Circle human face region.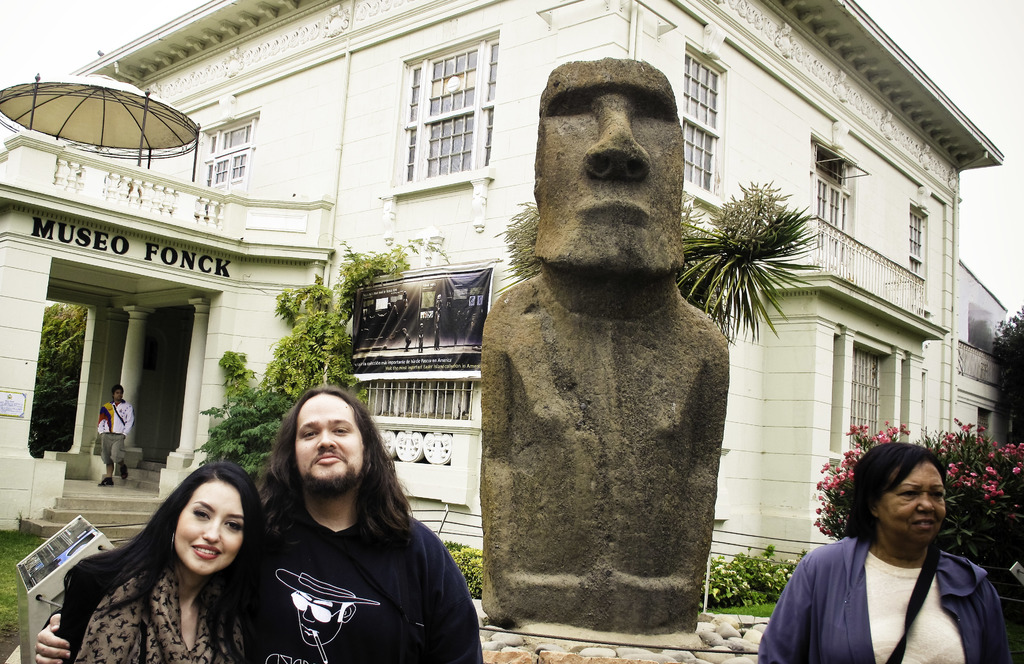
Region: <bbox>289, 391, 364, 495</bbox>.
